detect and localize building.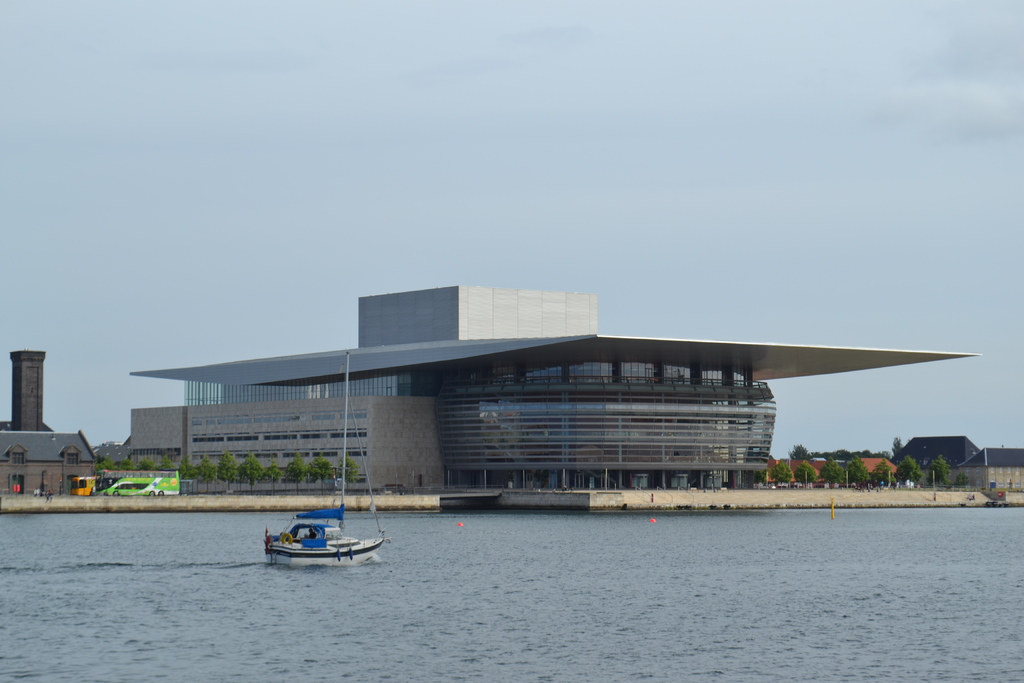
Localized at x1=129 y1=281 x2=980 y2=491.
